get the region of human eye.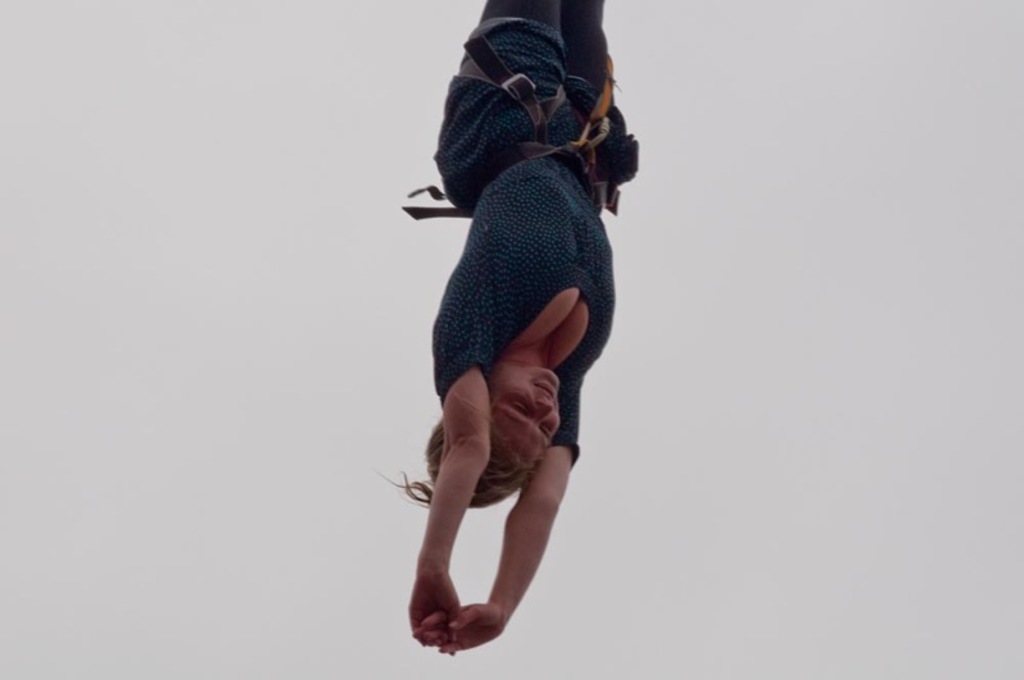
locate(539, 424, 557, 441).
